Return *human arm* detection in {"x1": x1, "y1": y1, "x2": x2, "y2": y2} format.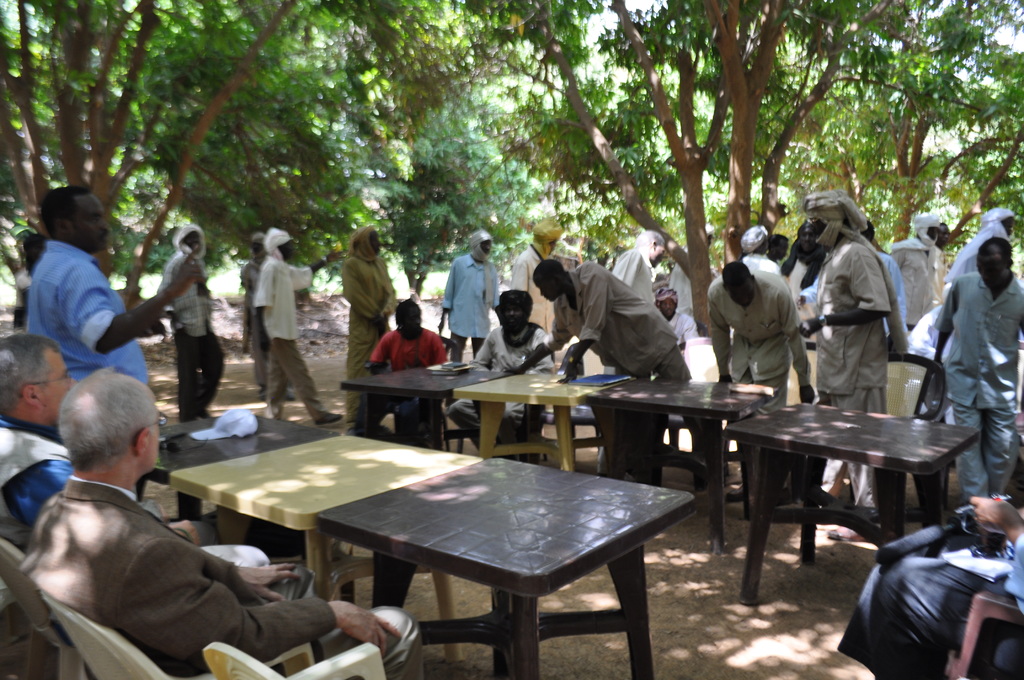
{"x1": 363, "y1": 334, "x2": 396, "y2": 378}.
